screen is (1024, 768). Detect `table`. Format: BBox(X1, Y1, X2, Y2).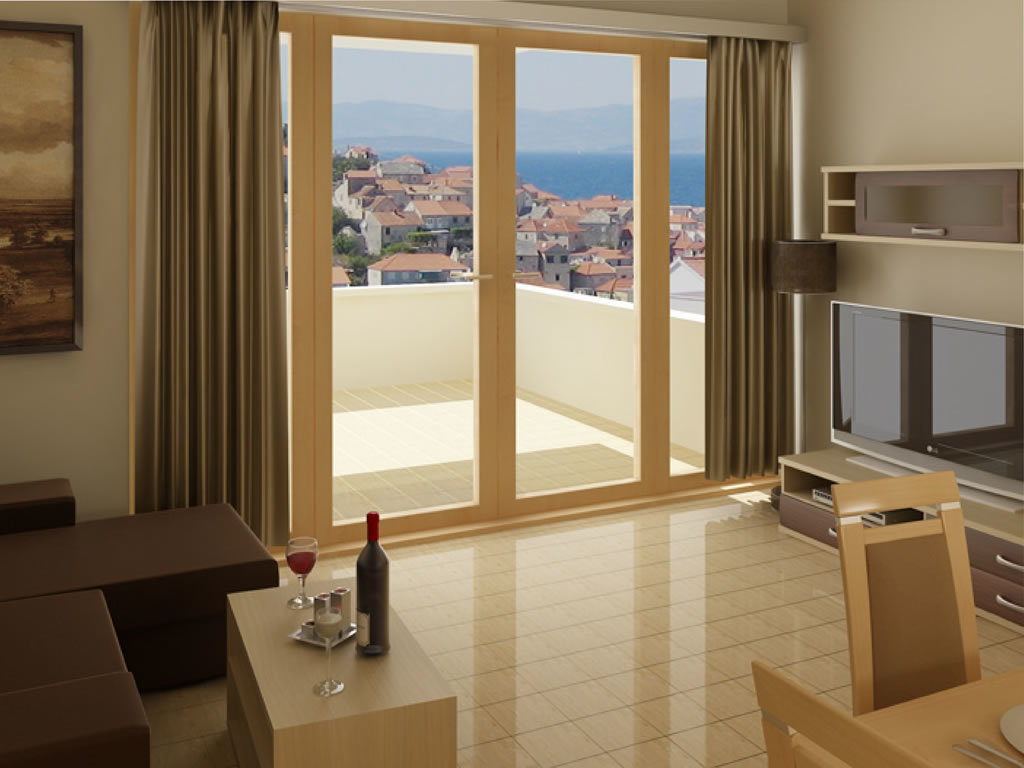
BBox(225, 565, 462, 767).
